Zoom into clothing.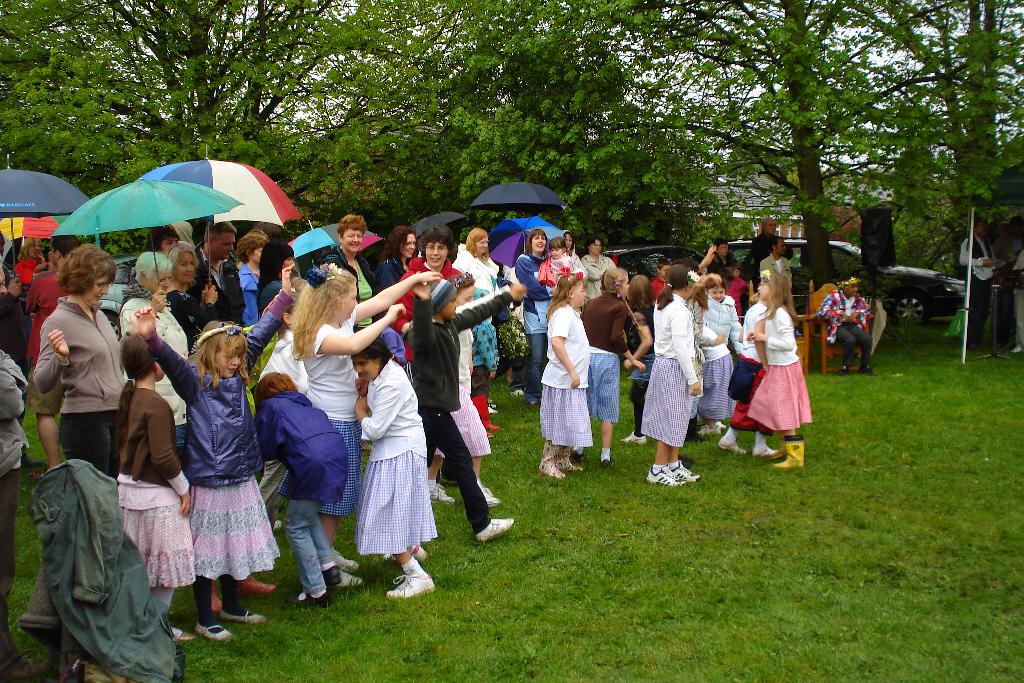
Zoom target: (959,226,988,347).
